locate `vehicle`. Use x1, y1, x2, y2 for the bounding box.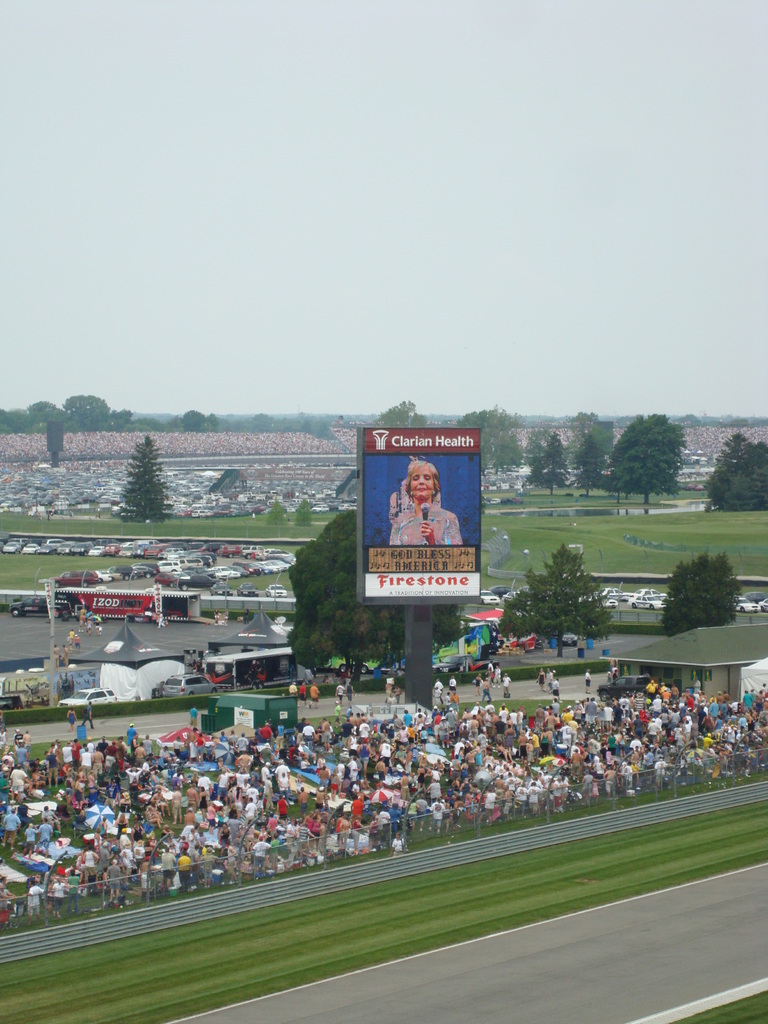
25, 678, 47, 704.
